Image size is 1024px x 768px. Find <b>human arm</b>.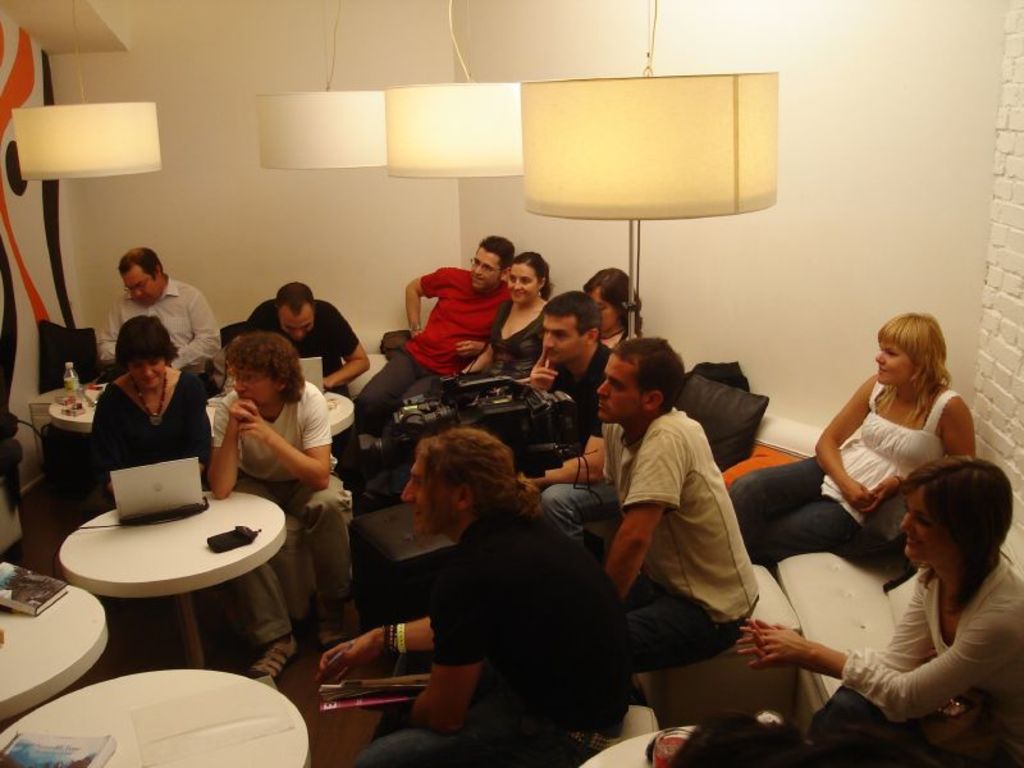
{"x1": 534, "y1": 412, "x2": 602, "y2": 485}.
